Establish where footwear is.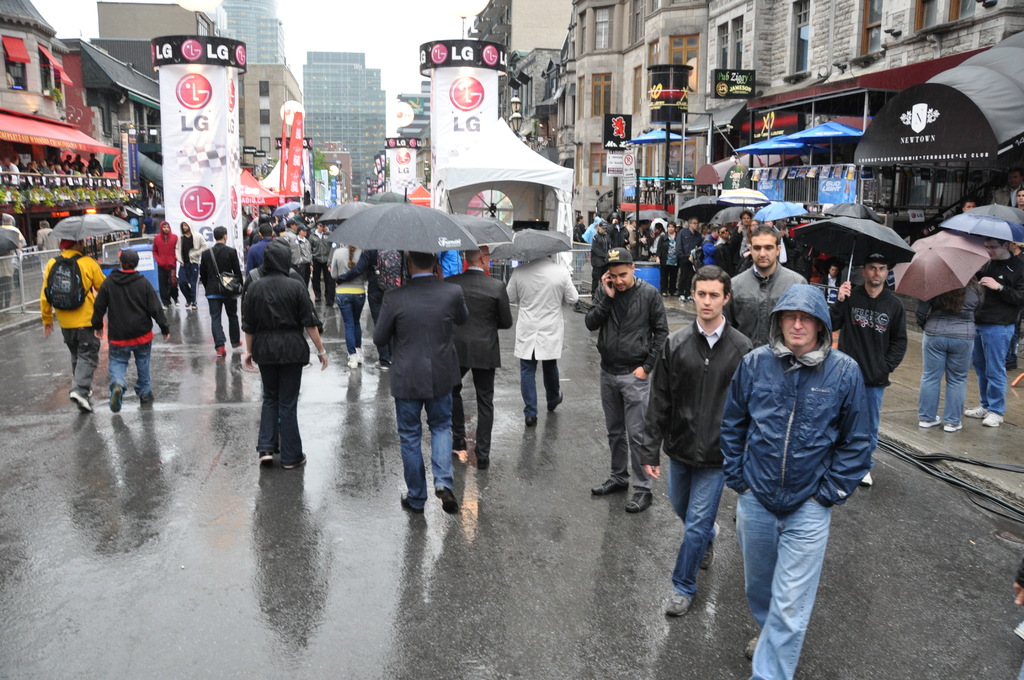
Established at left=353, top=349, right=366, bottom=363.
